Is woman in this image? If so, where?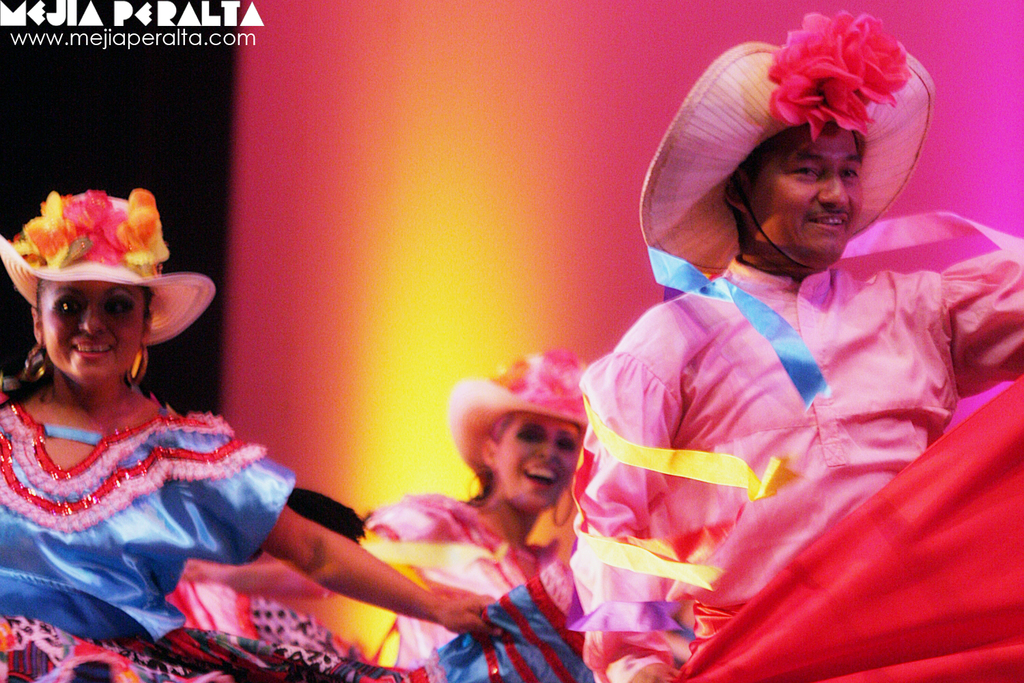
Yes, at detection(0, 185, 489, 682).
